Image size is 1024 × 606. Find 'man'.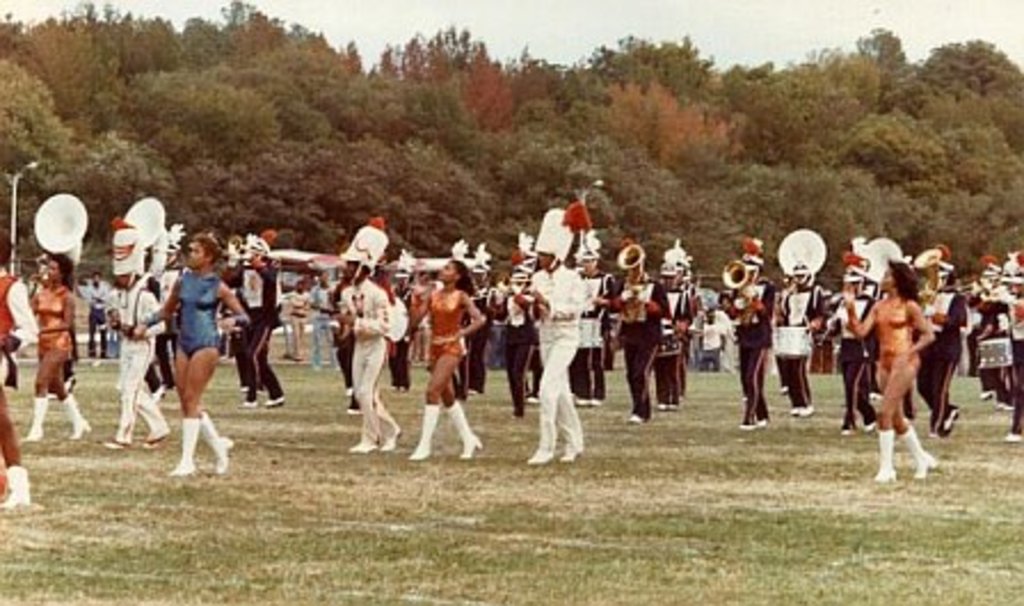
bbox=(770, 263, 830, 416).
